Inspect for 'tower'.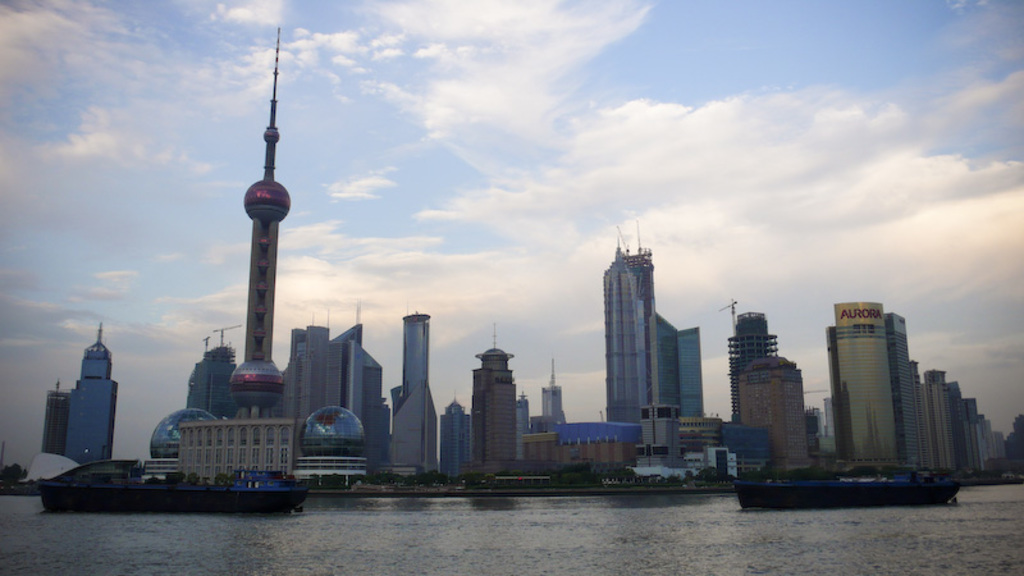
Inspection: [left=476, top=332, right=515, bottom=468].
